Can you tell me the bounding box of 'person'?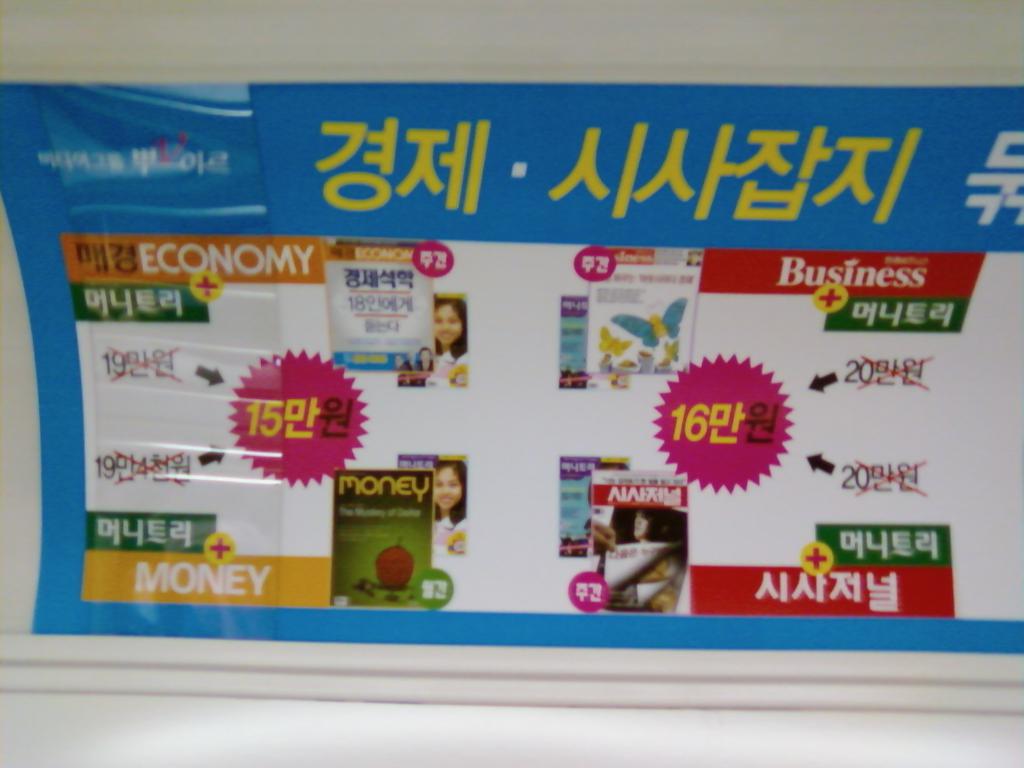
429, 454, 470, 549.
